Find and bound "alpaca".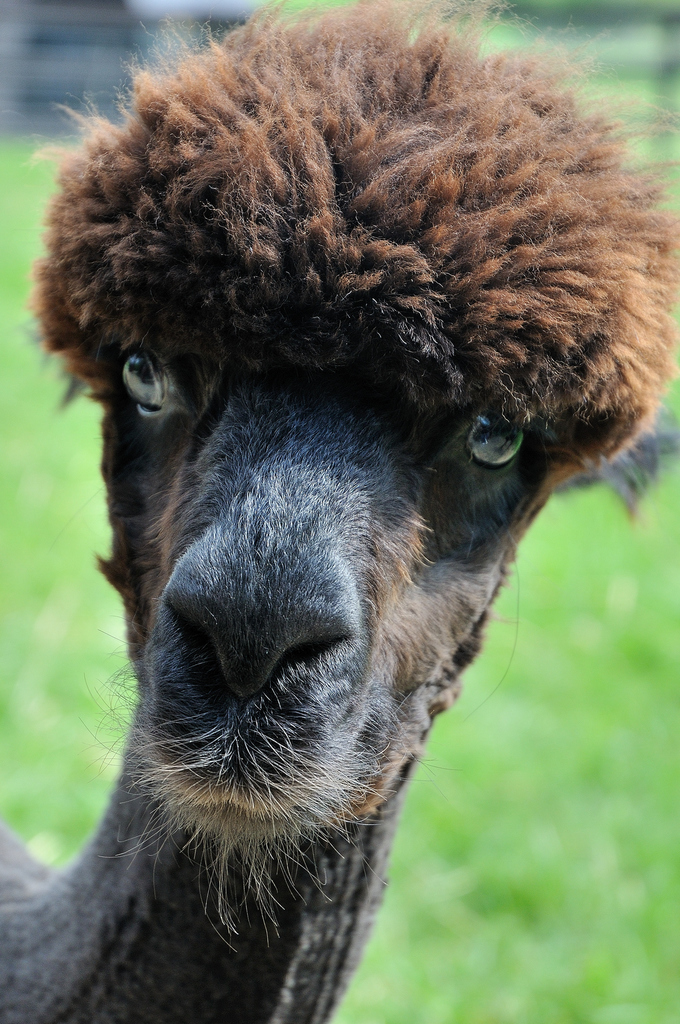
Bound: 0:0:679:1023.
